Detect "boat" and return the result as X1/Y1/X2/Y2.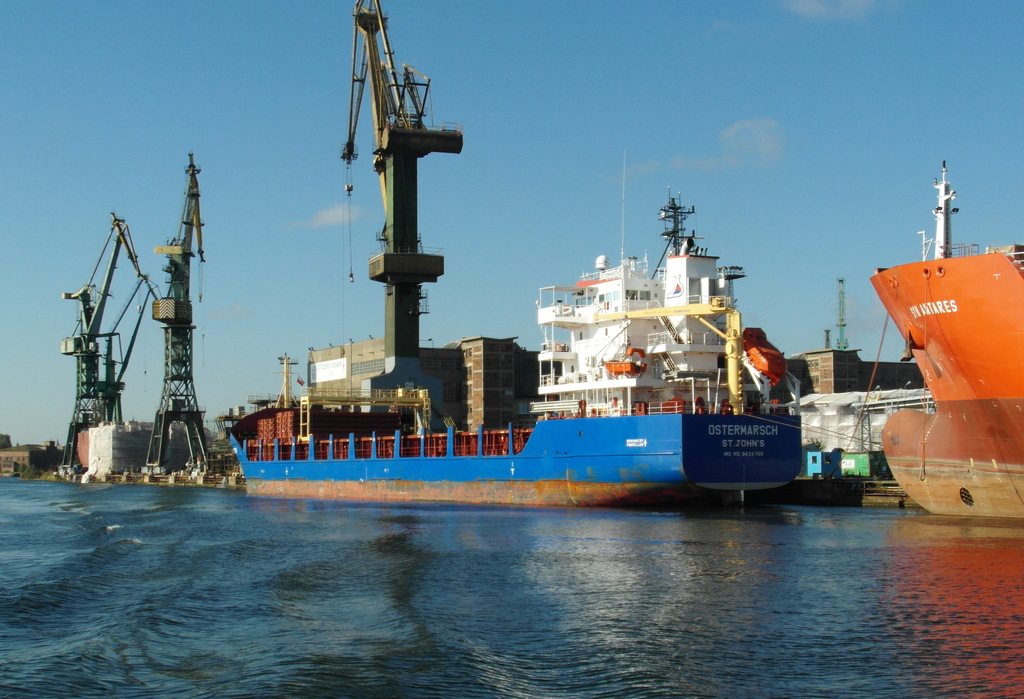
877/154/1023/517.
